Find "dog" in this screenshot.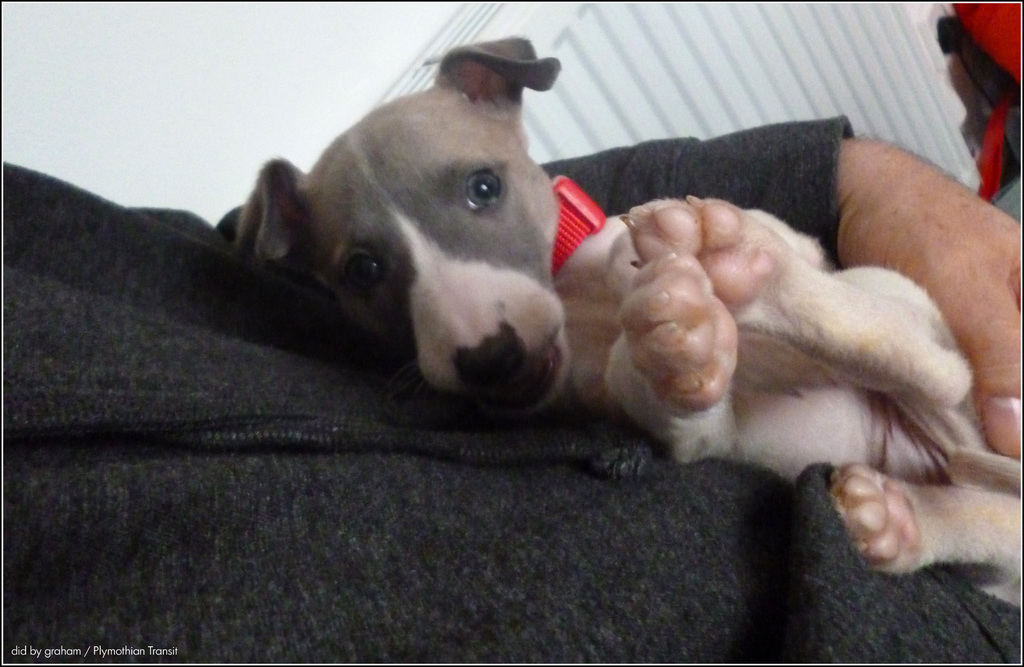
The bounding box for "dog" is box(233, 34, 1022, 604).
